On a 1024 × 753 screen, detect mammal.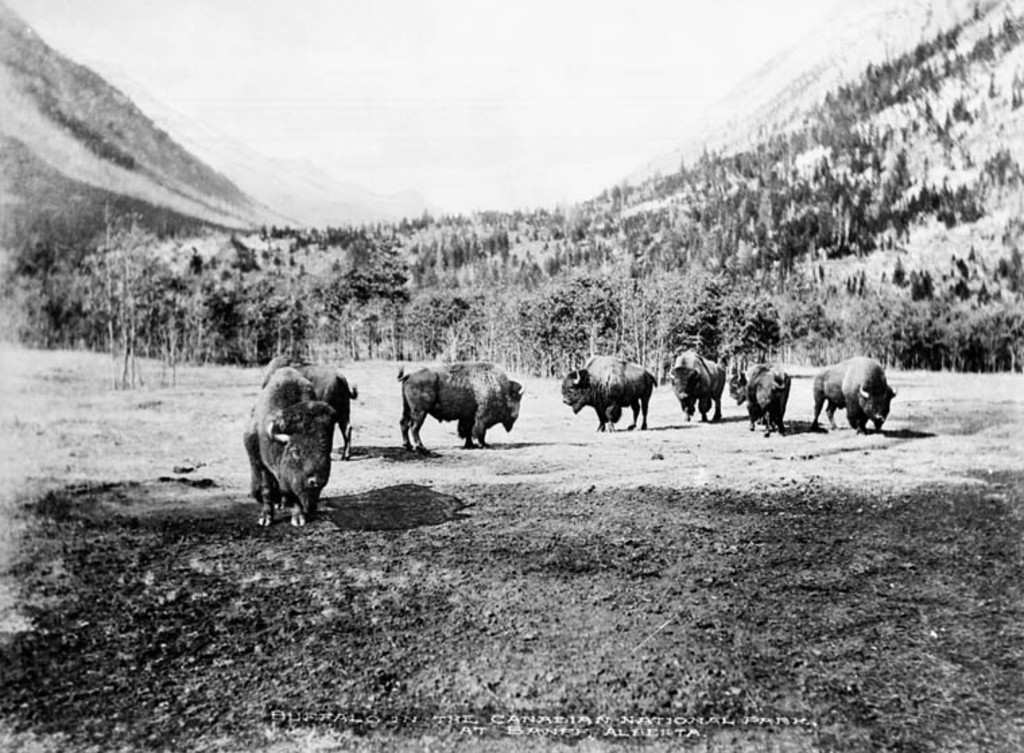
pyautogui.locateOnScreen(666, 349, 726, 426).
